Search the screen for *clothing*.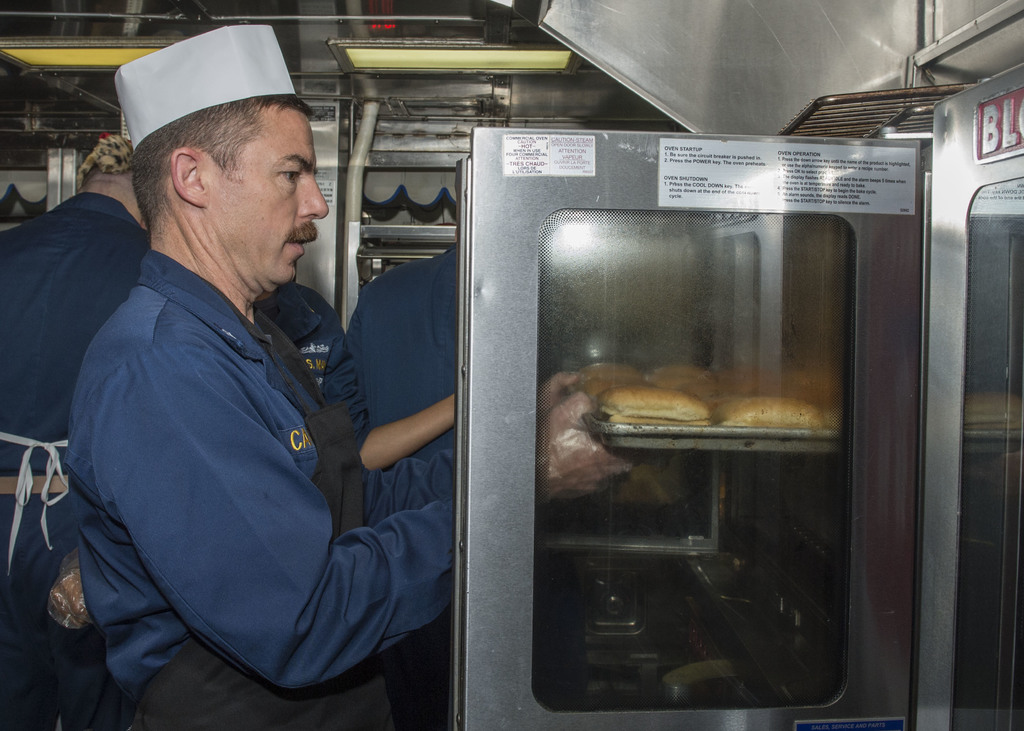
Found at [335, 250, 455, 458].
